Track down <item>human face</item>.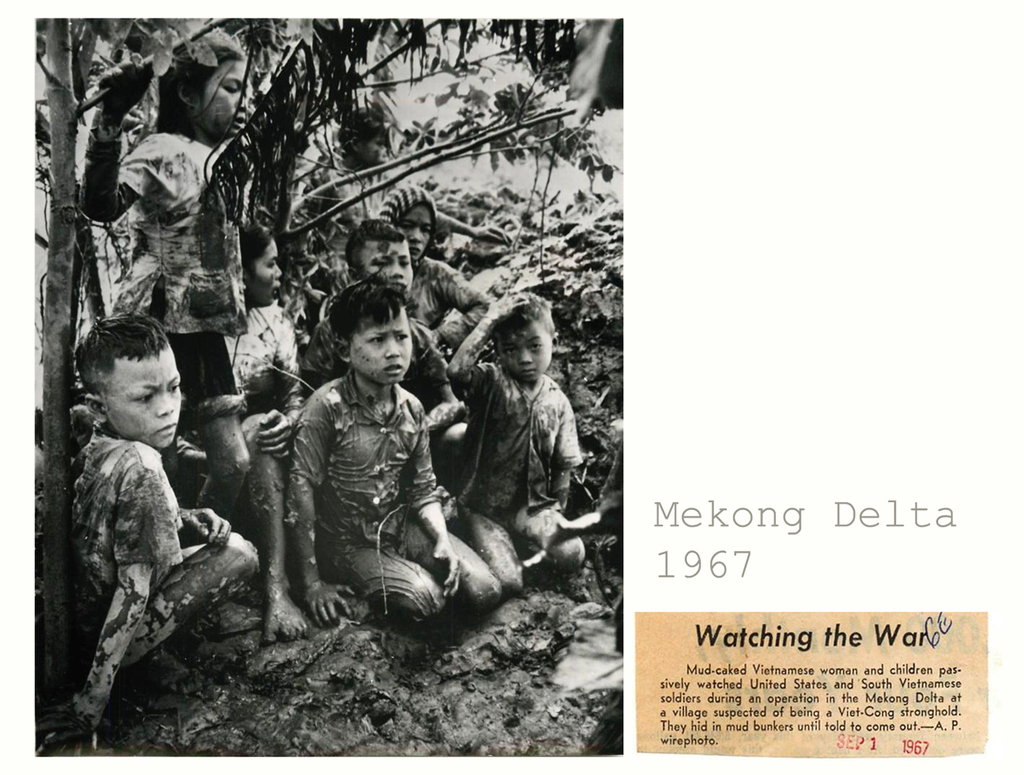
Tracked to 351,300,412,386.
